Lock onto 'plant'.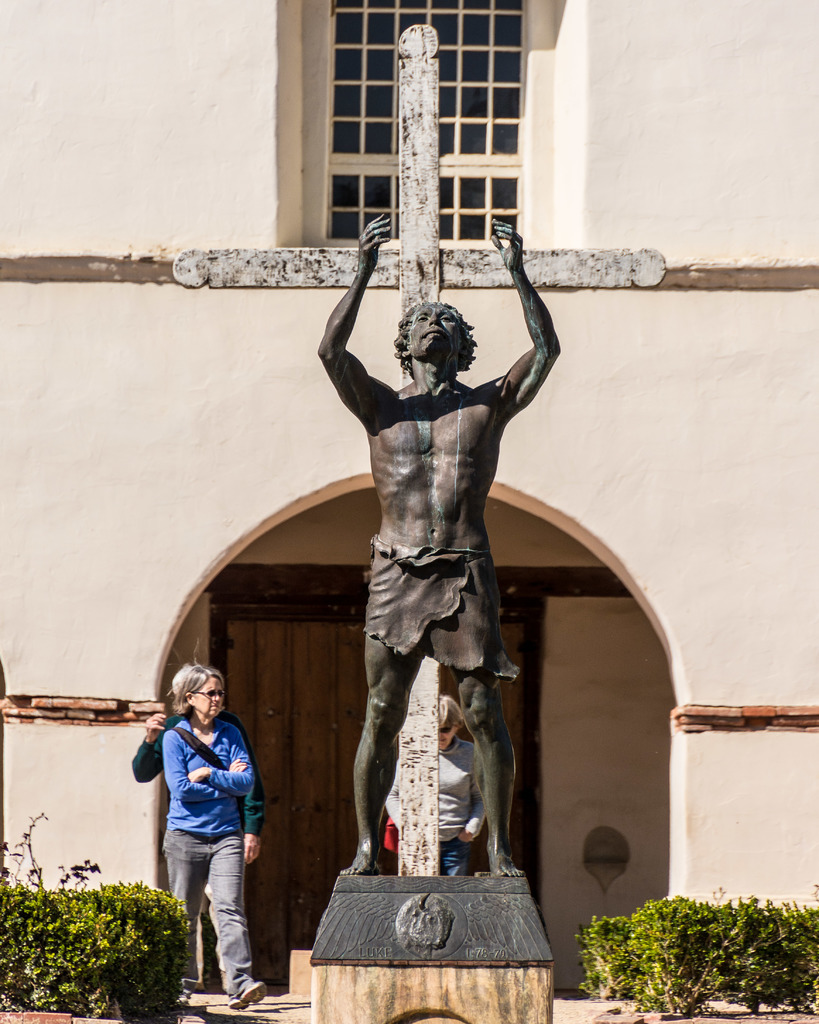
Locked: detection(587, 908, 639, 1000).
